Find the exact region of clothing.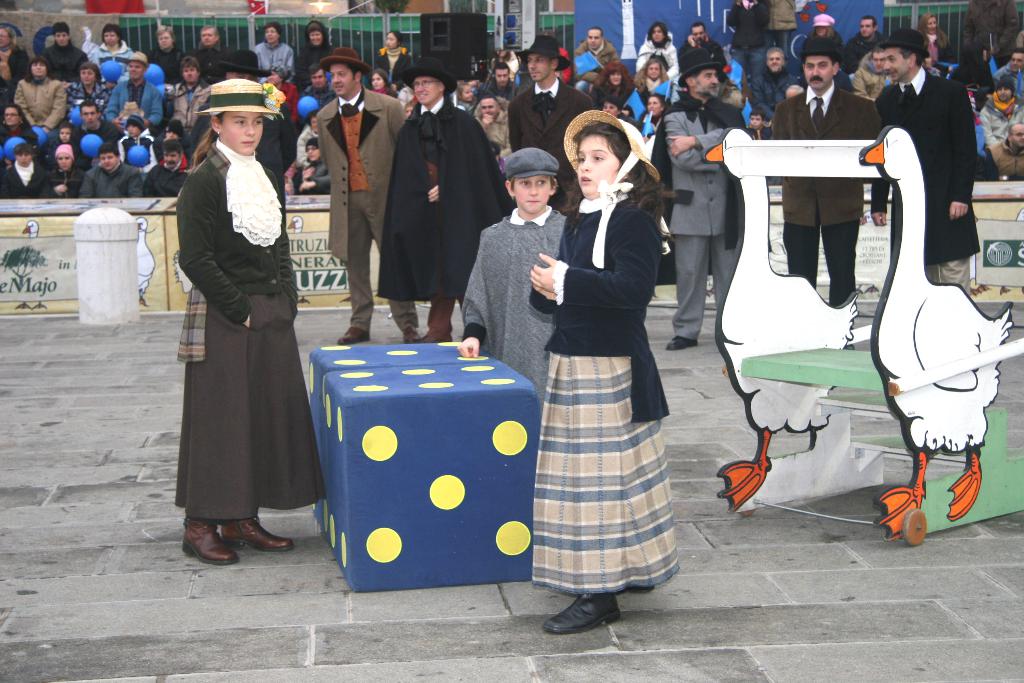
Exact region: left=42, top=136, right=76, bottom=156.
